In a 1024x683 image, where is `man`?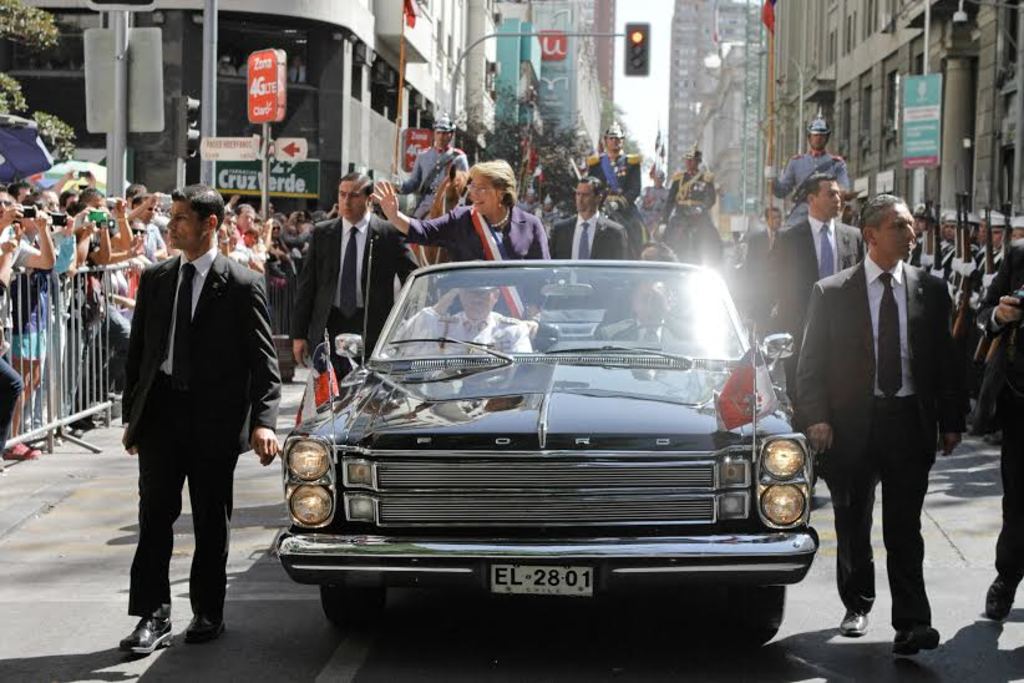
bbox=(543, 174, 642, 258).
